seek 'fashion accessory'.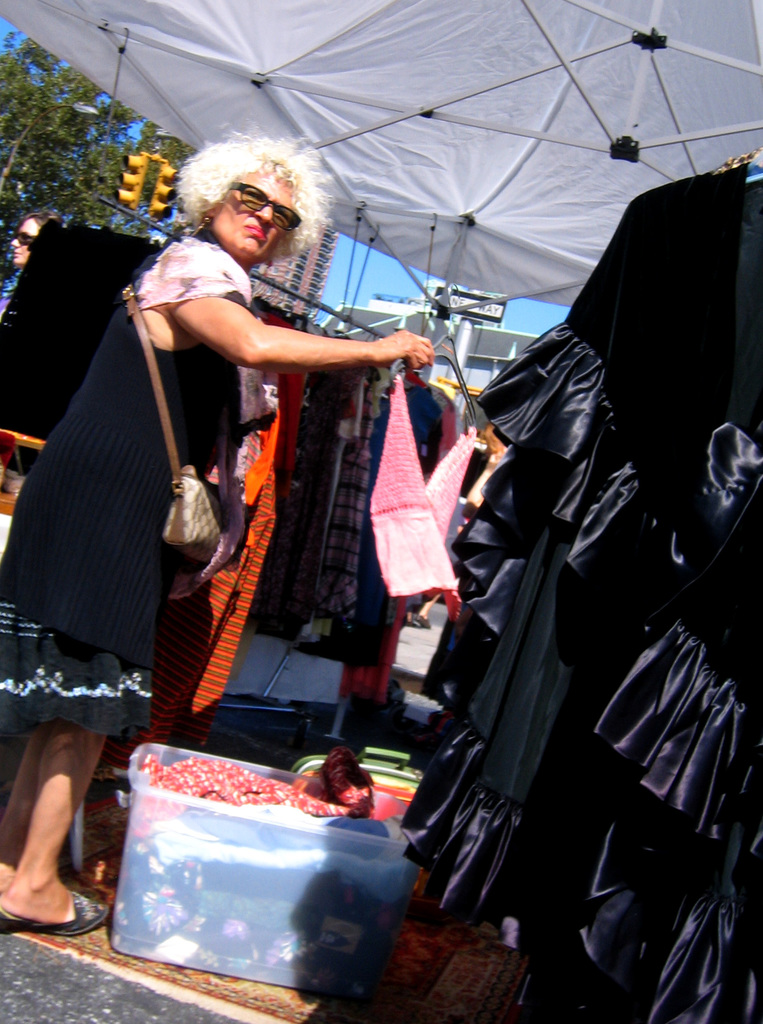
<region>229, 178, 298, 230</region>.
